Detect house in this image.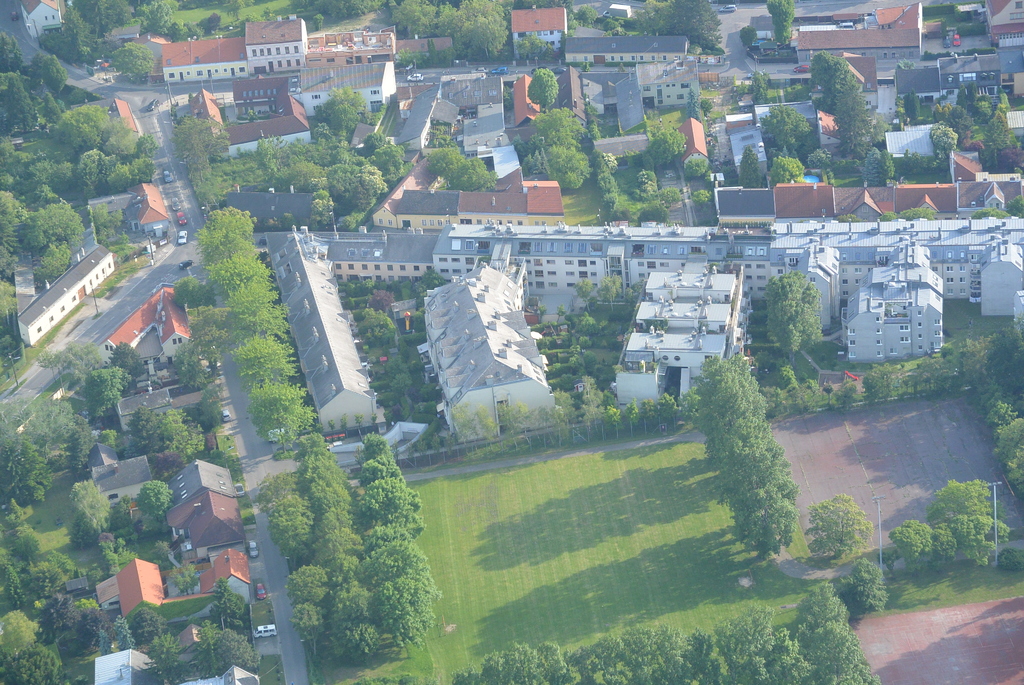
Detection: detection(625, 272, 725, 408).
